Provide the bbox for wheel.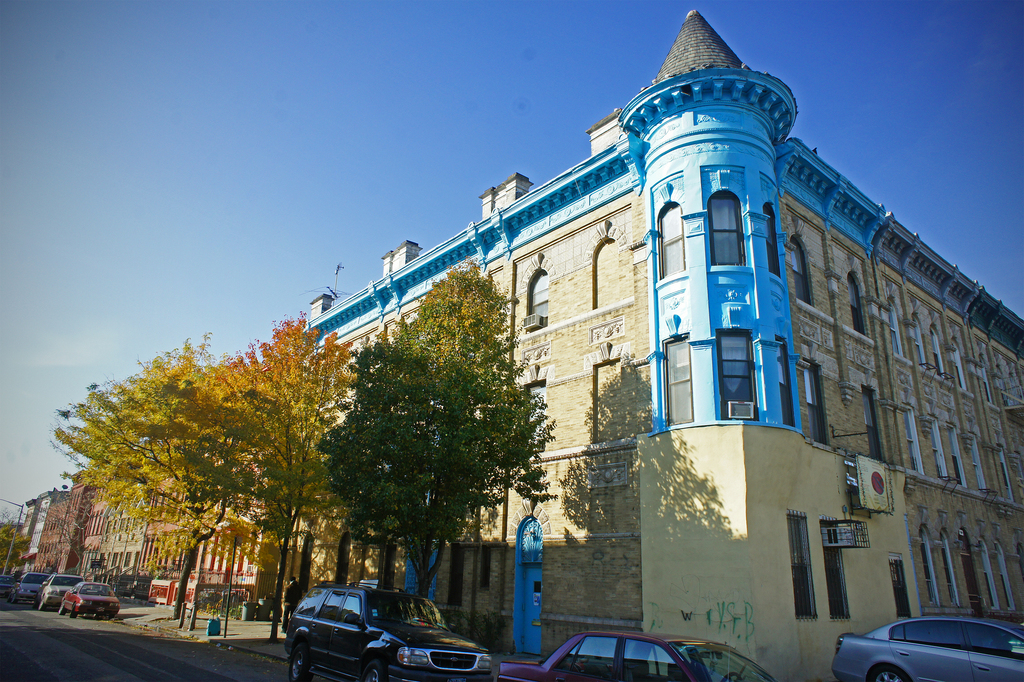
crop(60, 604, 65, 614).
